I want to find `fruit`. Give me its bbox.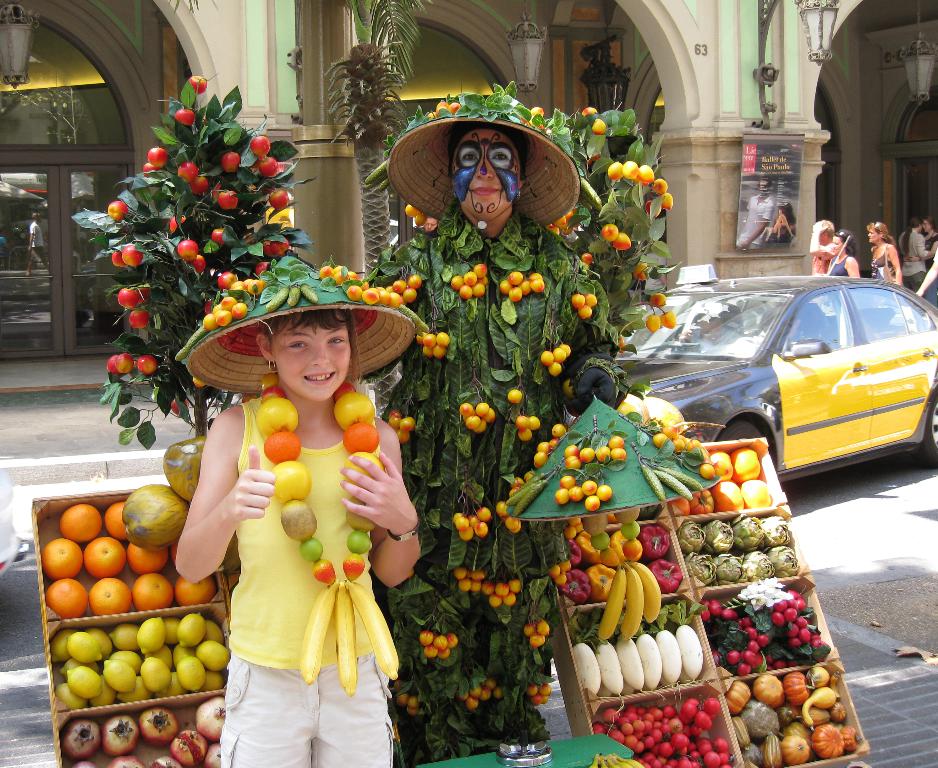
x1=514, y1=416, x2=530, y2=433.
